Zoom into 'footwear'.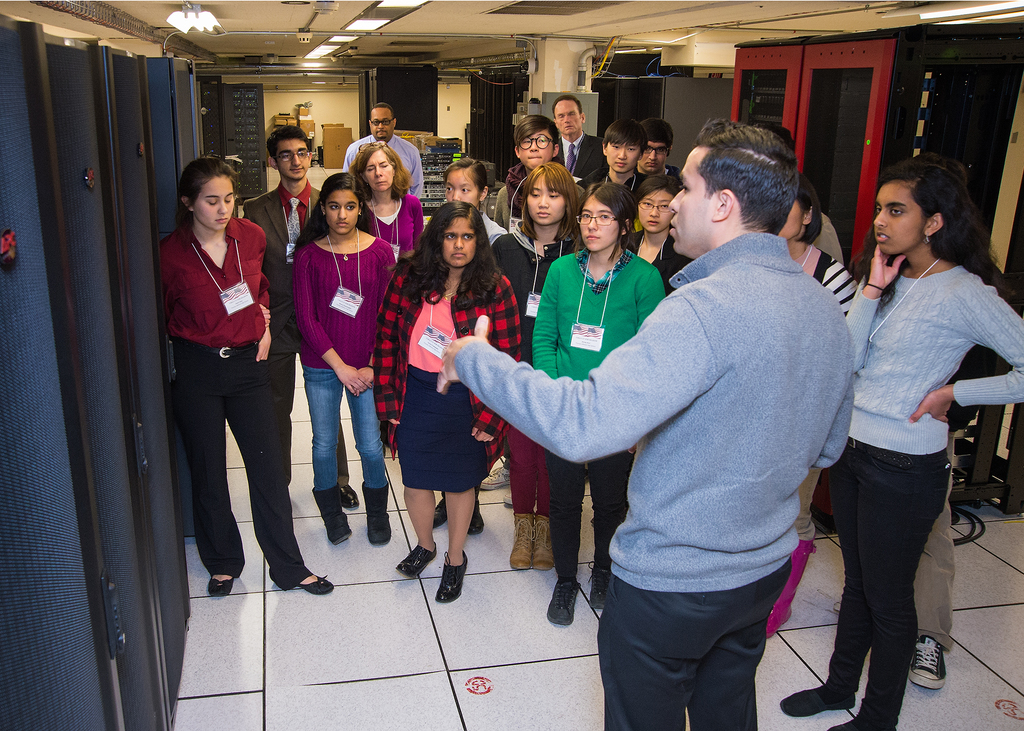
Zoom target: [x1=427, y1=487, x2=447, y2=526].
